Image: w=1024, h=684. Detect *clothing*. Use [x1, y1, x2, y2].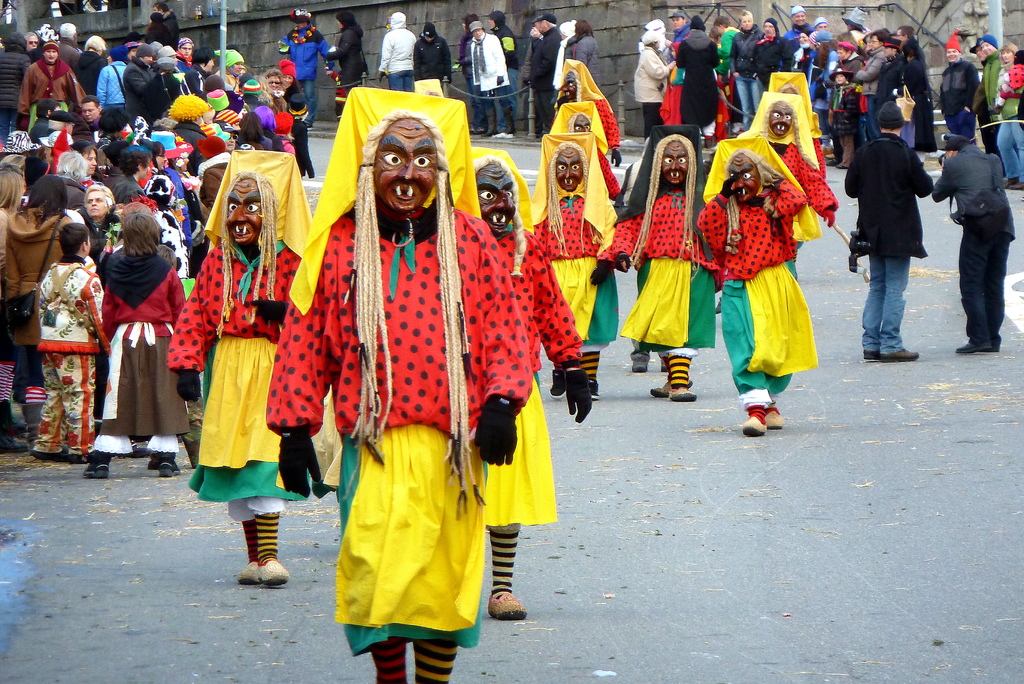
[266, 85, 533, 683].
